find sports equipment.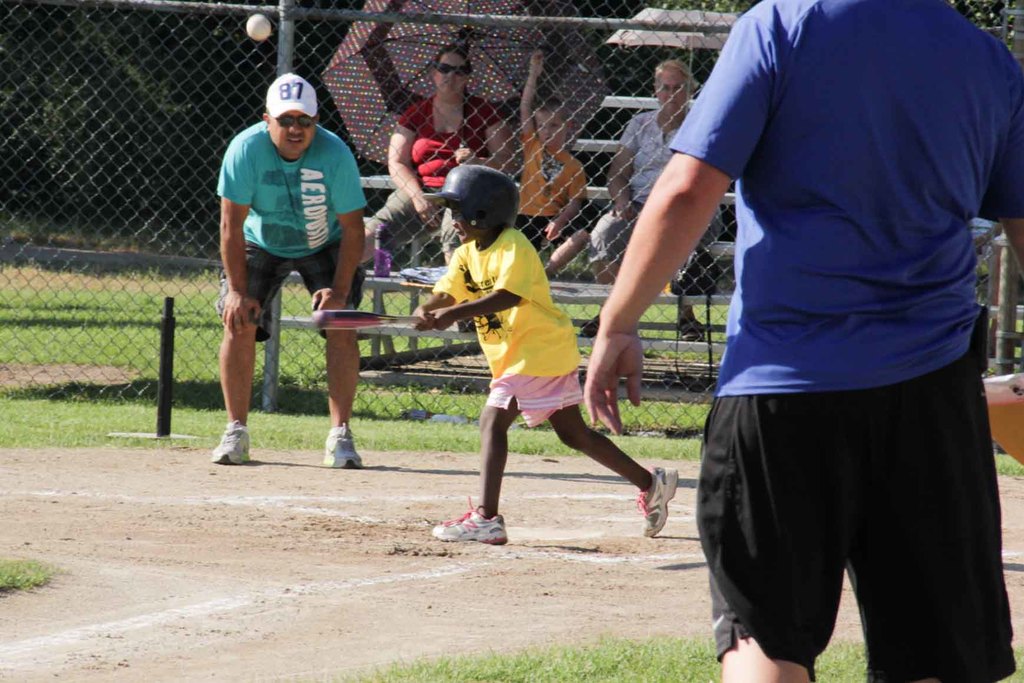
(x1=312, y1=308, x2=428, y2=327).
